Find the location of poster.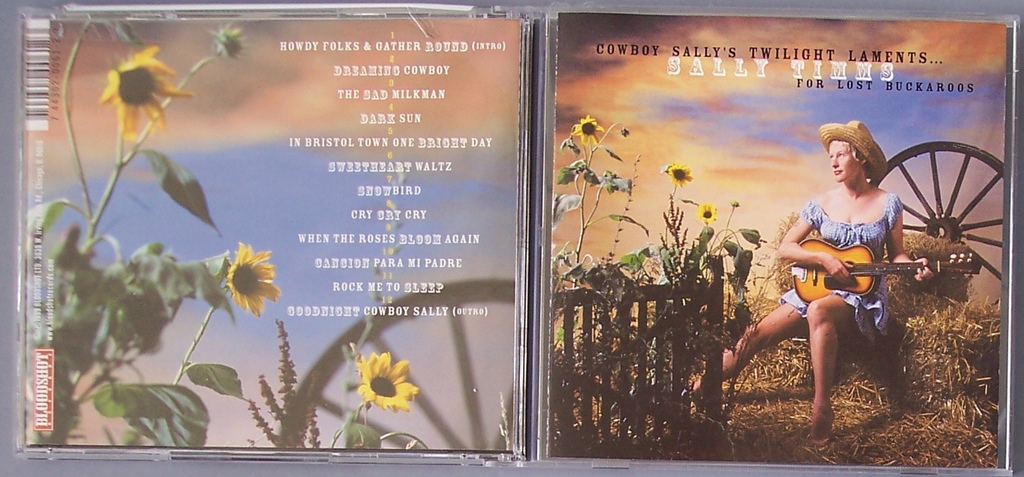
Location: bbox(548, 6, 1009, 468).
